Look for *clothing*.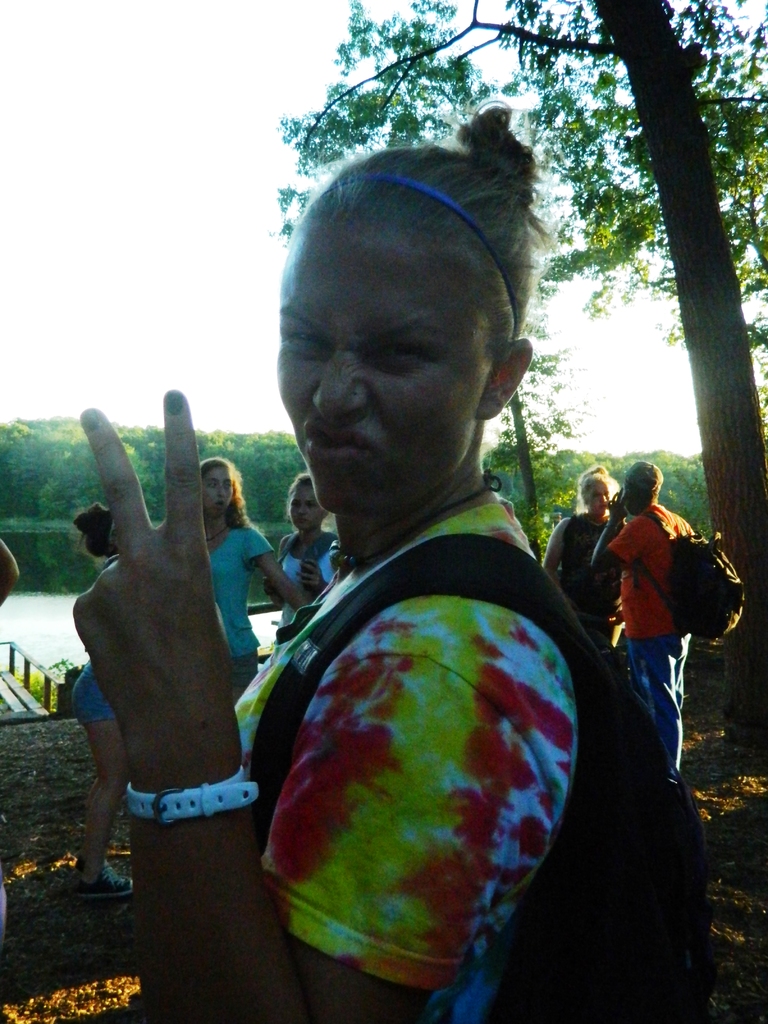
Found: 212:515:278:692.
